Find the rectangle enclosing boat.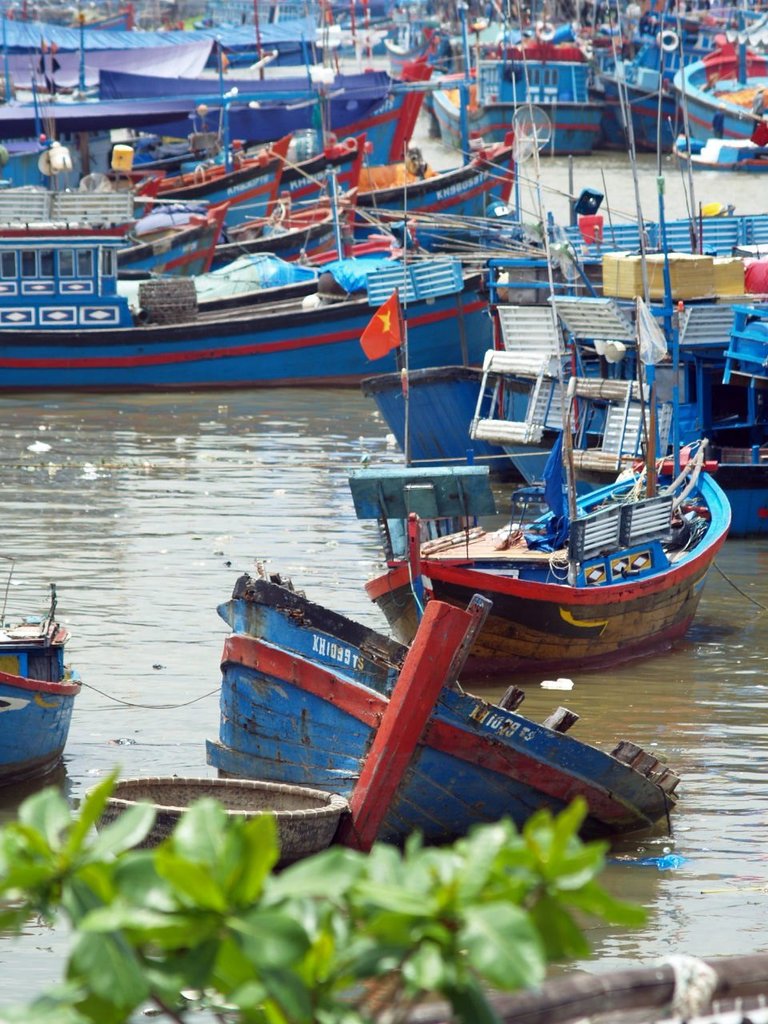
[left=94, top=778, right=355, bottom=876].
